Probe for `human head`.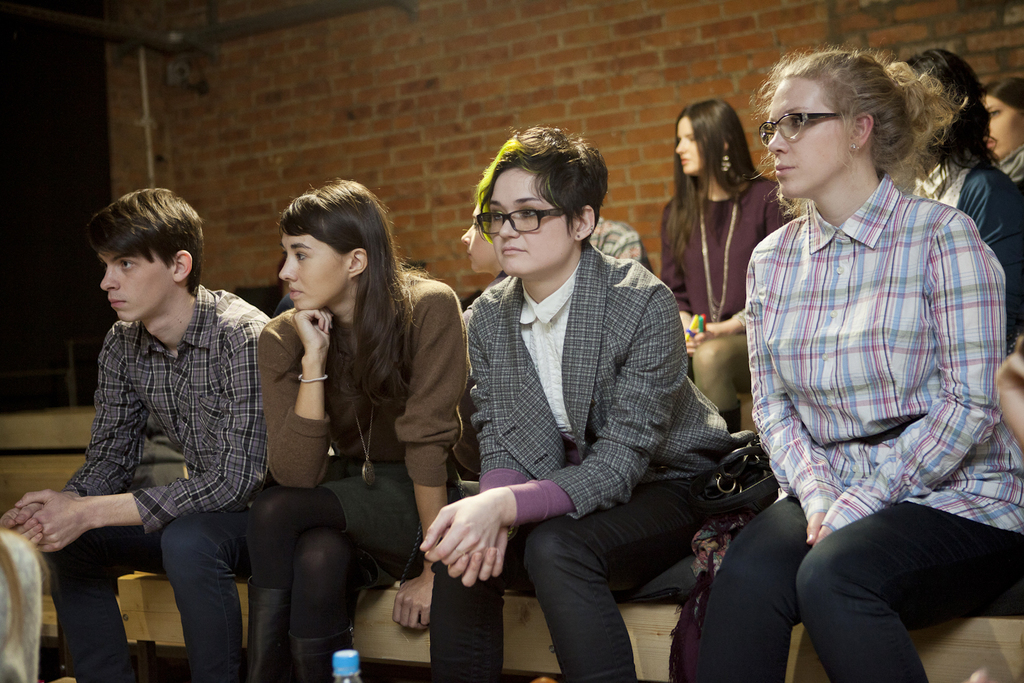
Probe result: (x1=672, y1=98, x2=747, y2=180).
